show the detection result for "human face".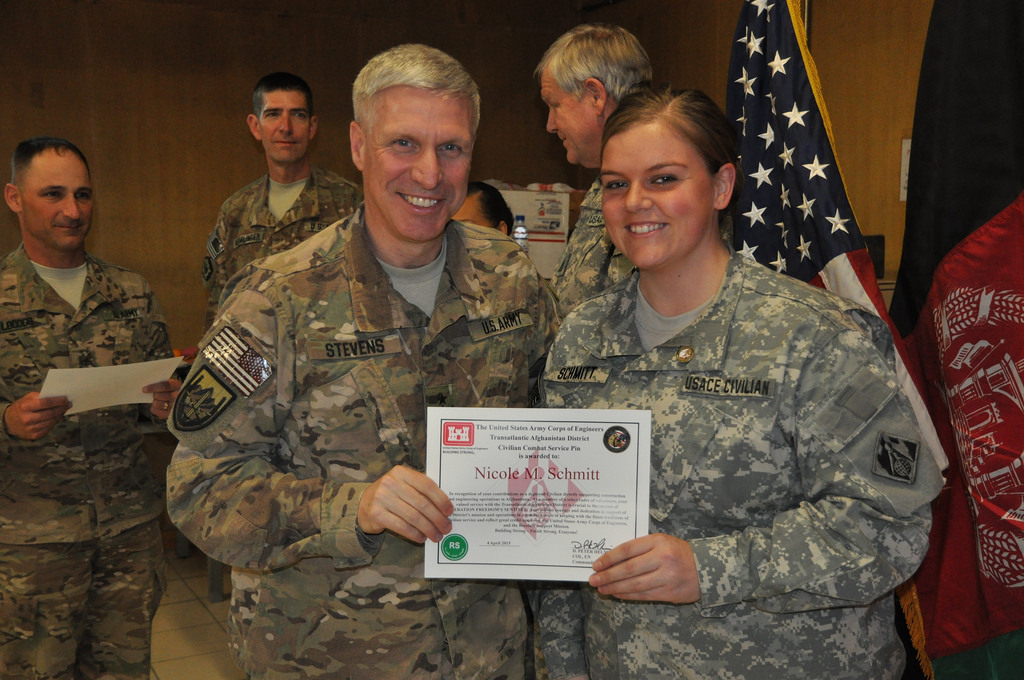
select_region(23, 147, 94, 248).
